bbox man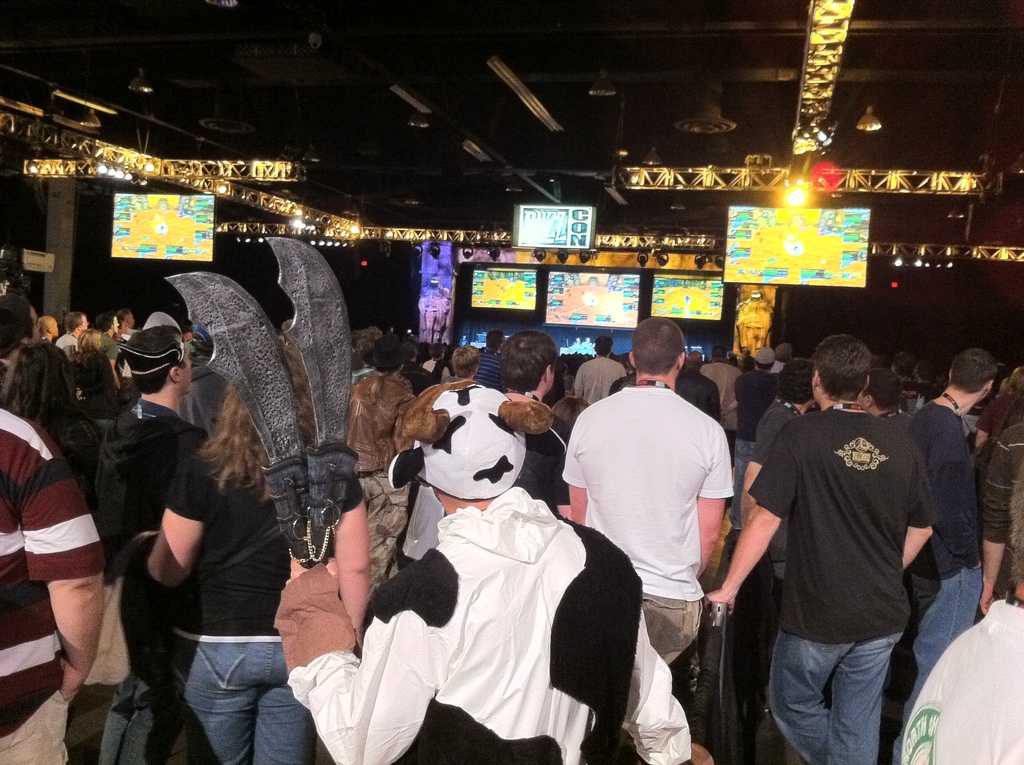
select_region(40, 314, 58, 347)
